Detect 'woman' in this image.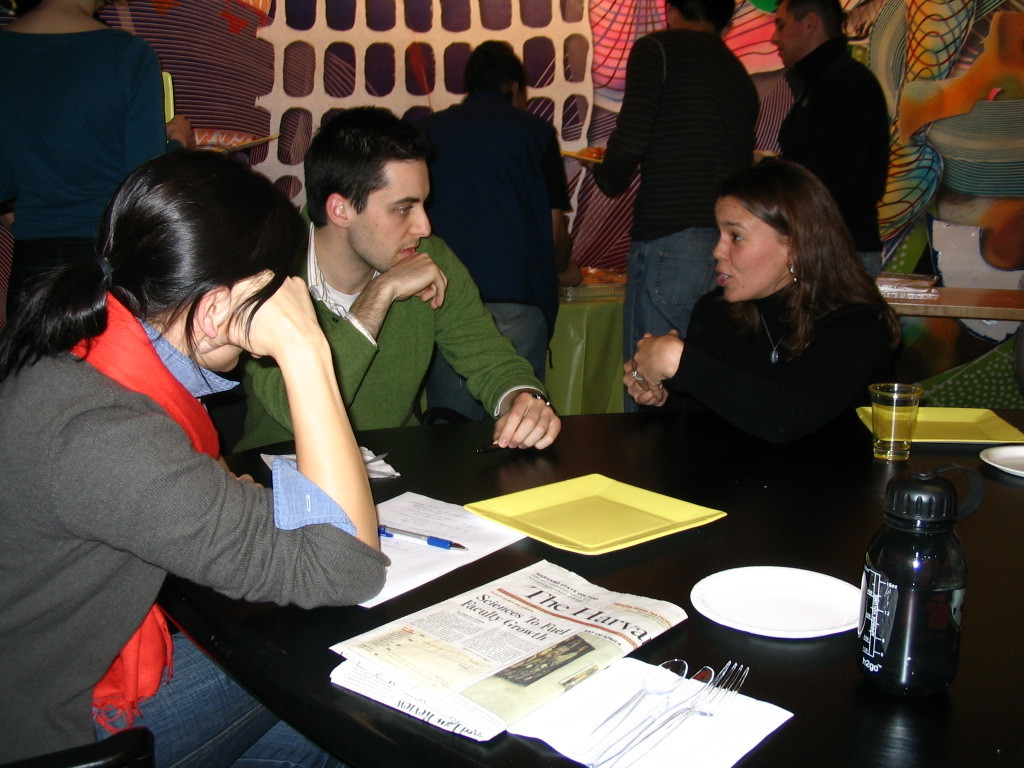
Detection: pyautogui.locateOnScreen(614, 158, 917, 423).
